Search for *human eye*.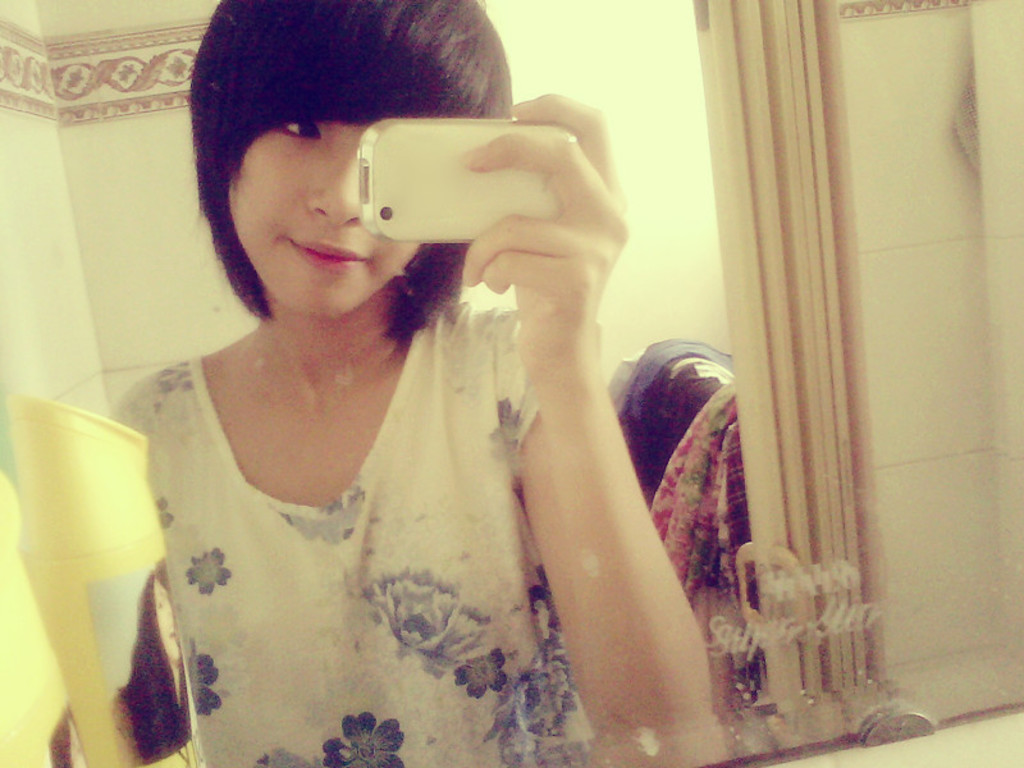
Found at [270,115,323,140].
